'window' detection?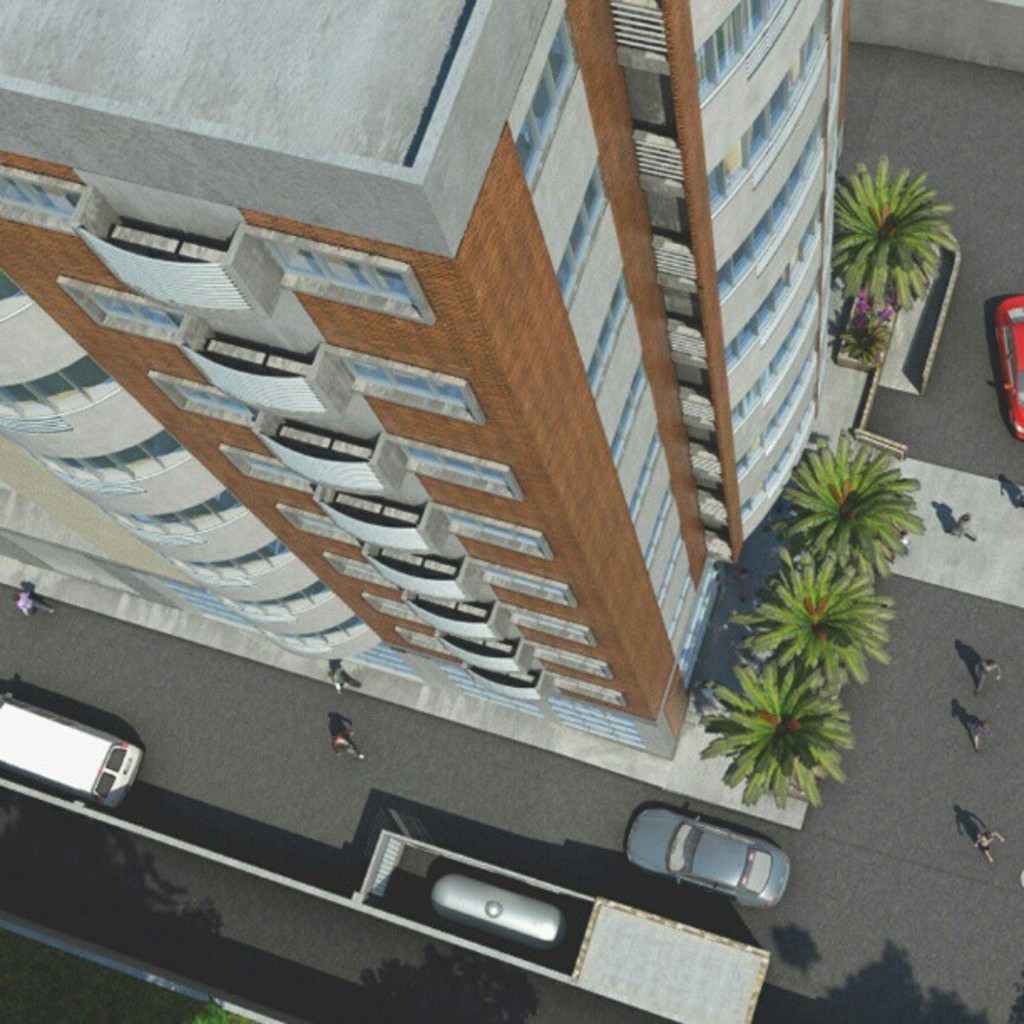
bbox=[331, 355, 467, 410]
